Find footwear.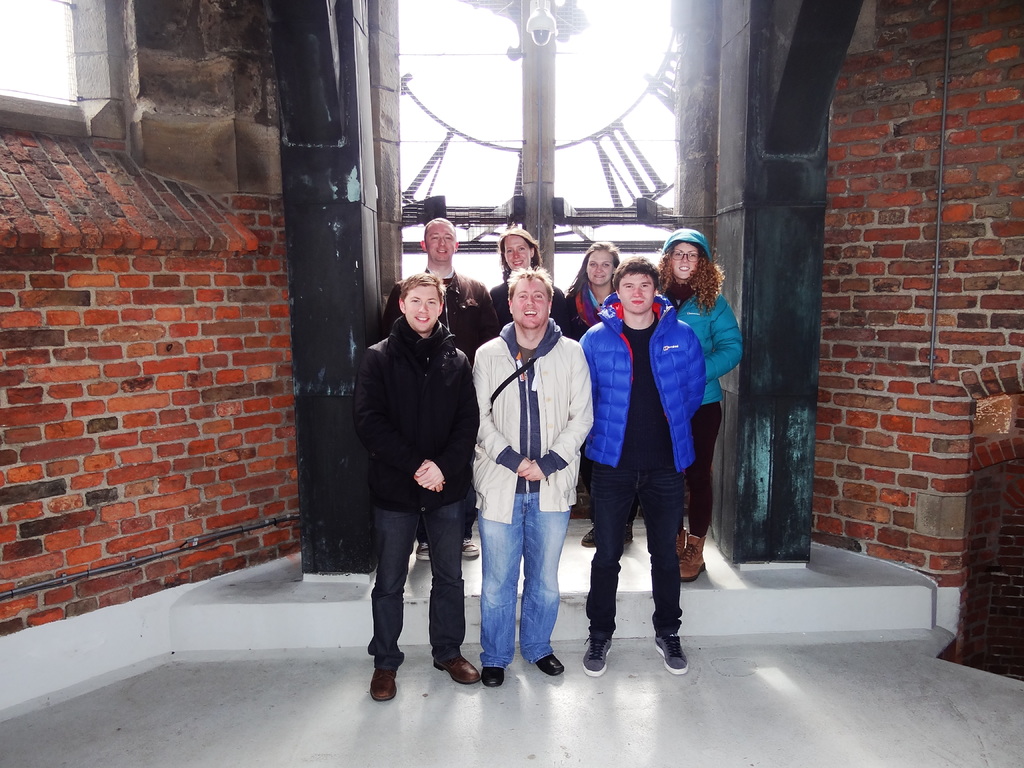
{"x1": 370, "y1": 666, "x2": 399, "y2": 700}.
